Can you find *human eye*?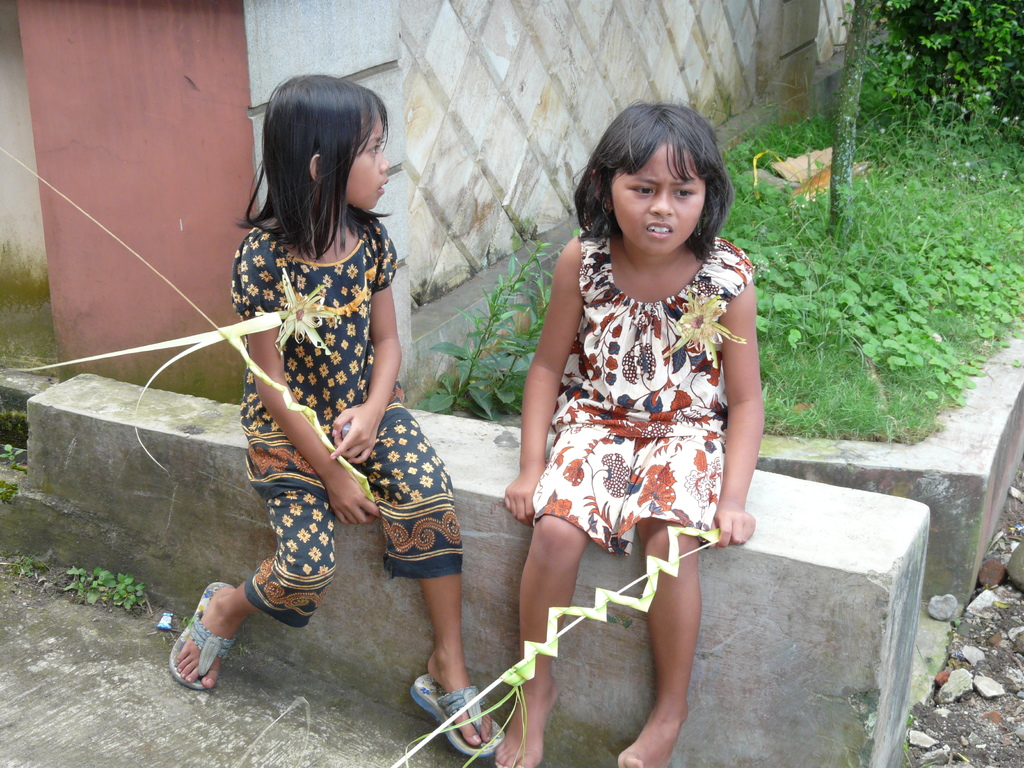
Yes, bounding box: region(627, 184, 659, 198).
